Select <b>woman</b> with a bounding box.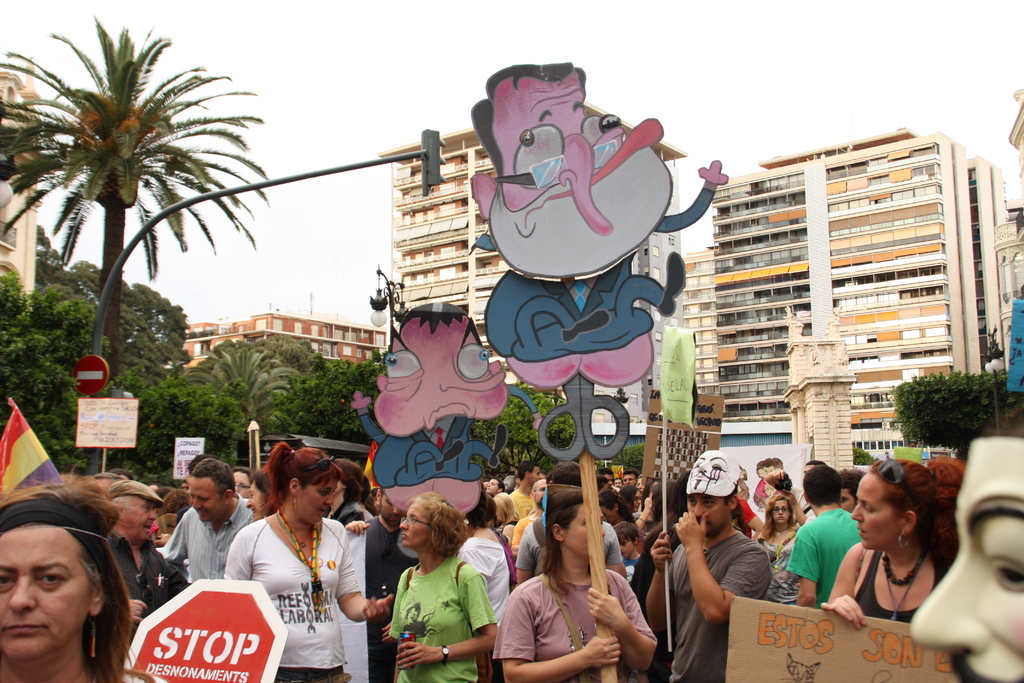
228/463/255/502.
